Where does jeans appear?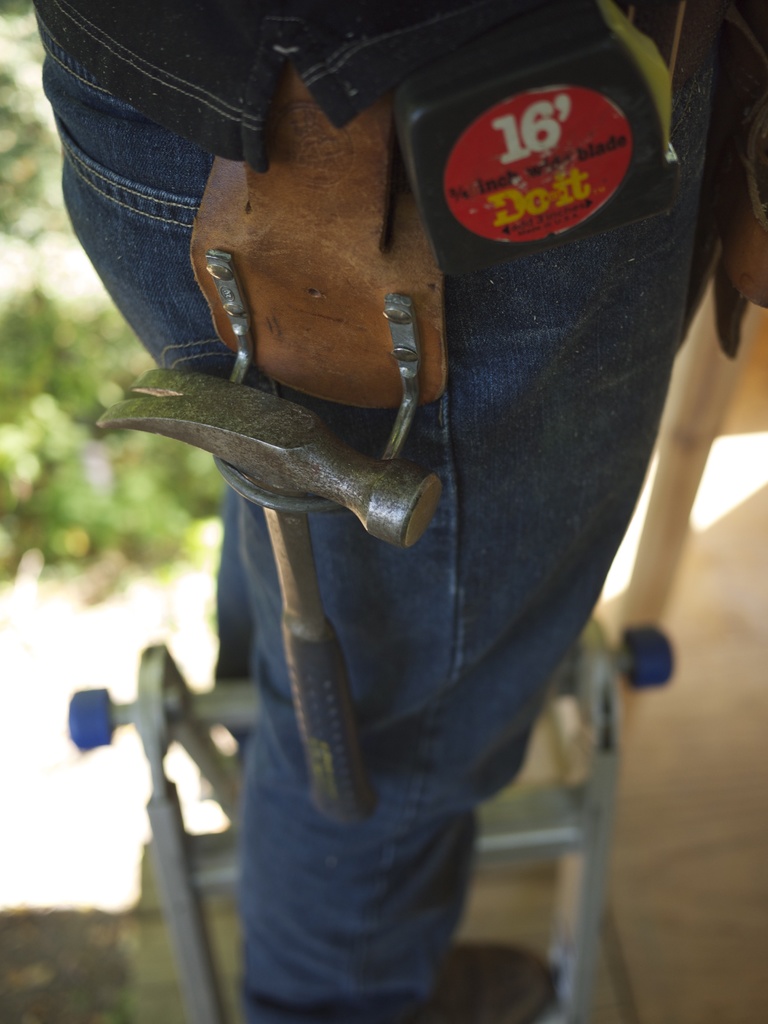
Appears at crop(35, 2, 684, 1015).
